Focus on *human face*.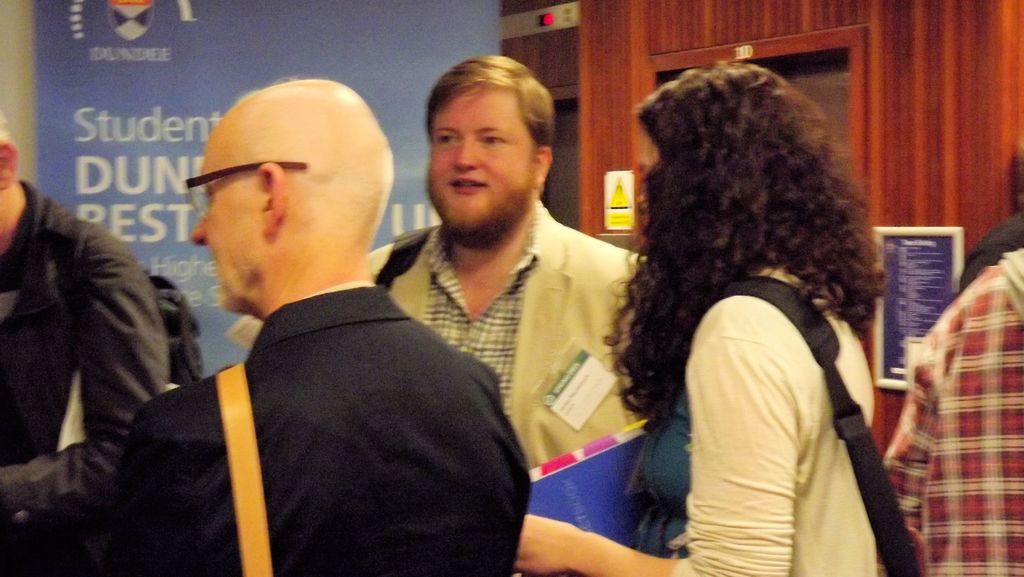
Focused at bbox=[424, 88, 532, 231].
